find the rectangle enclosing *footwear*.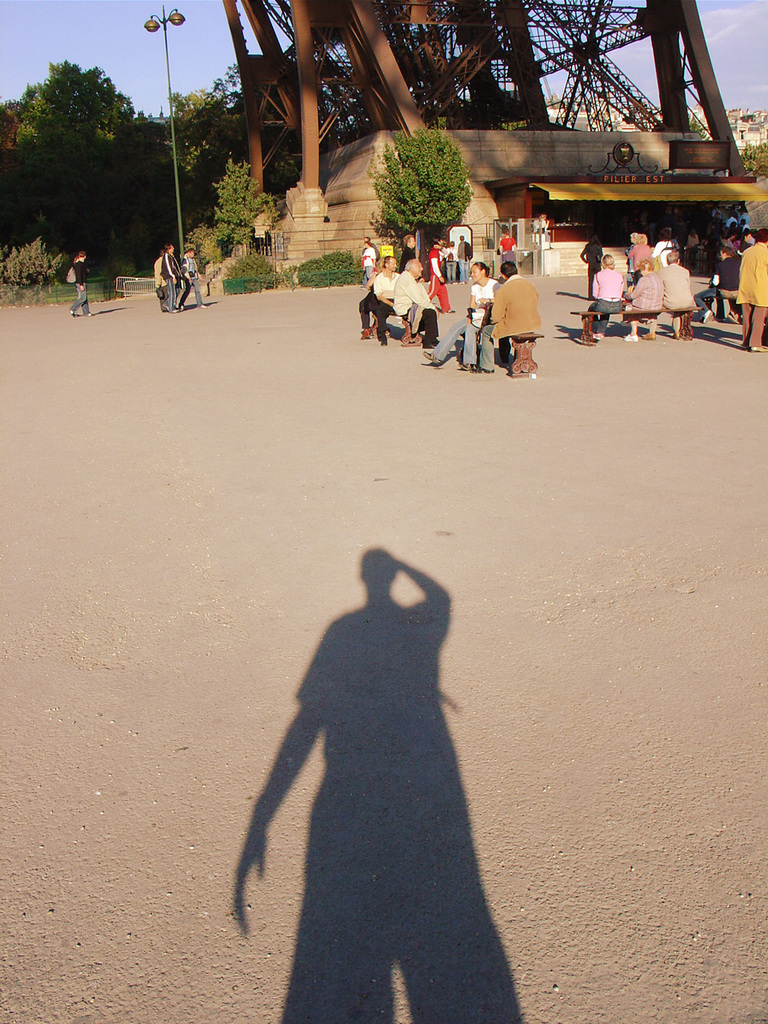
<bbox>181, 305, 182, 308</bbox>.
